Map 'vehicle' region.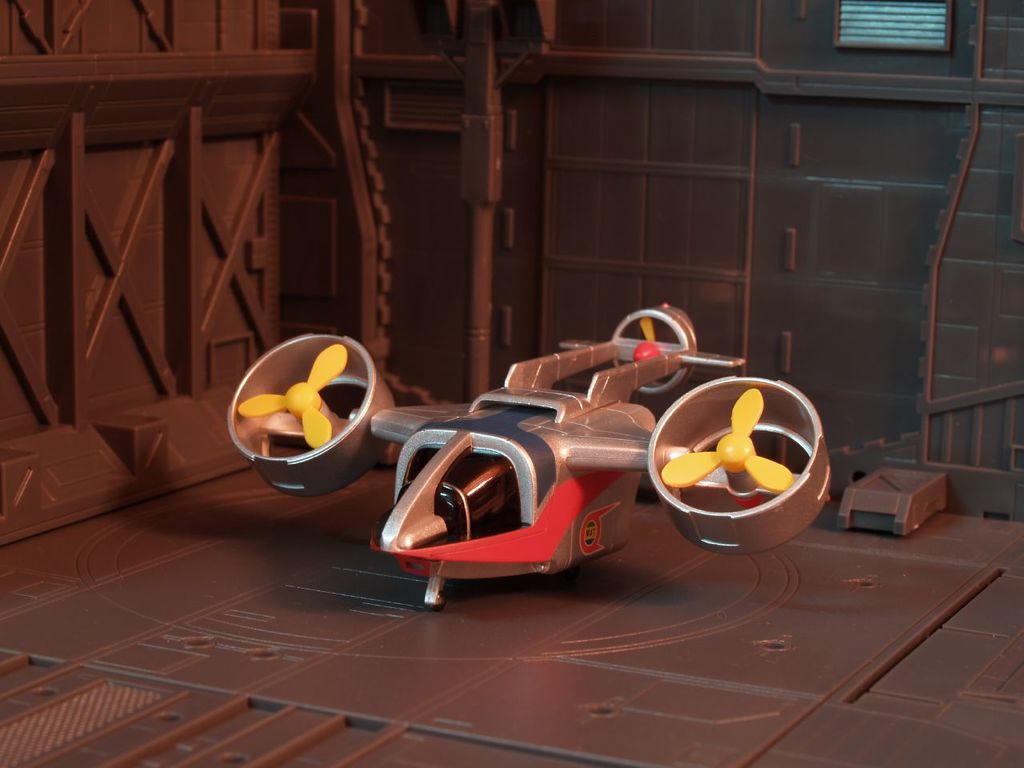
Mapped to crop(223, 300, 837, 614).
